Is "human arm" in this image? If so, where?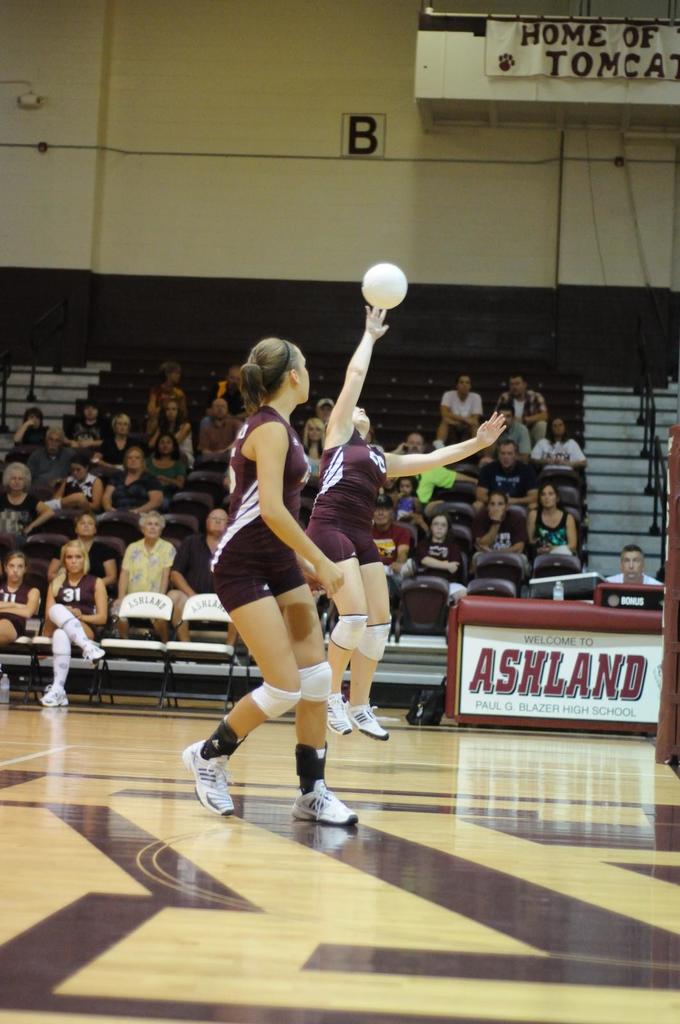
Yes, at rect(102, 541, 116, 586).
